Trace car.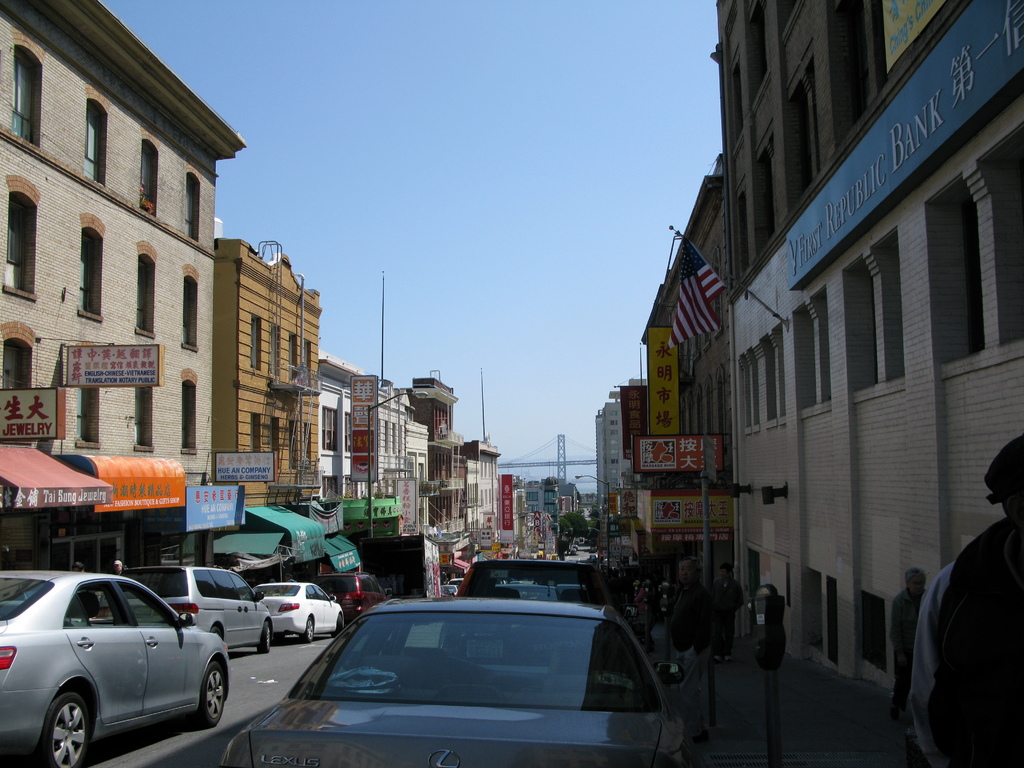
Traced to (131, 564, 273, 653).
